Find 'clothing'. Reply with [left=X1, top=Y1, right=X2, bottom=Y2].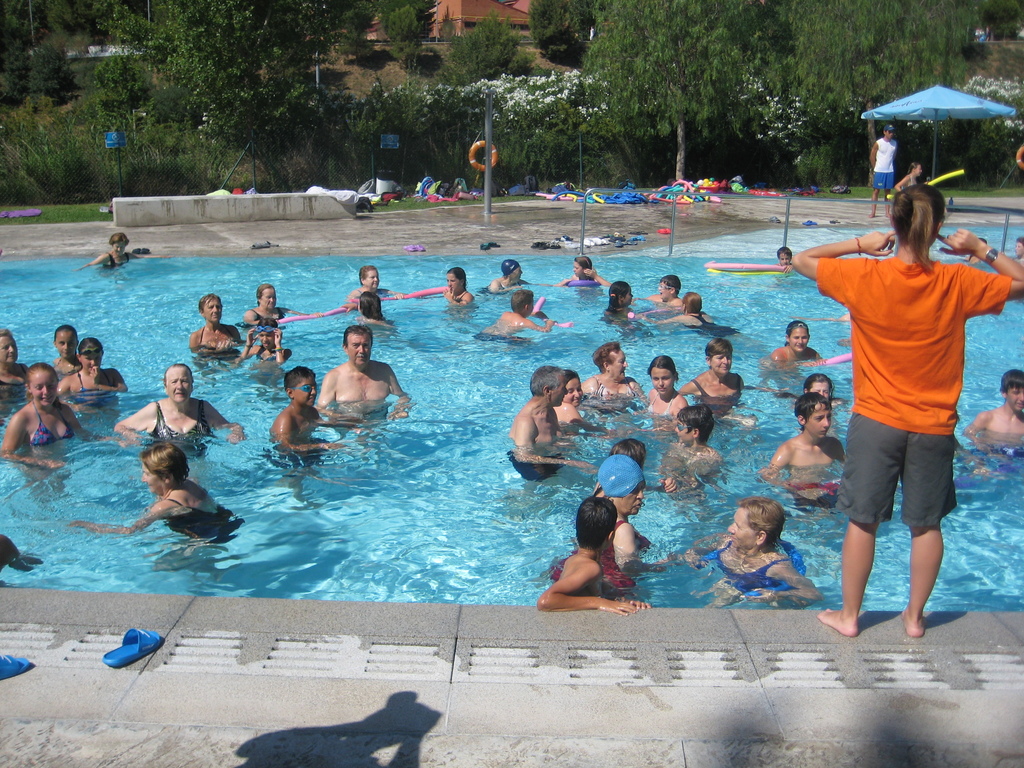
[left=152, top=396, right=216, bottom=447].
